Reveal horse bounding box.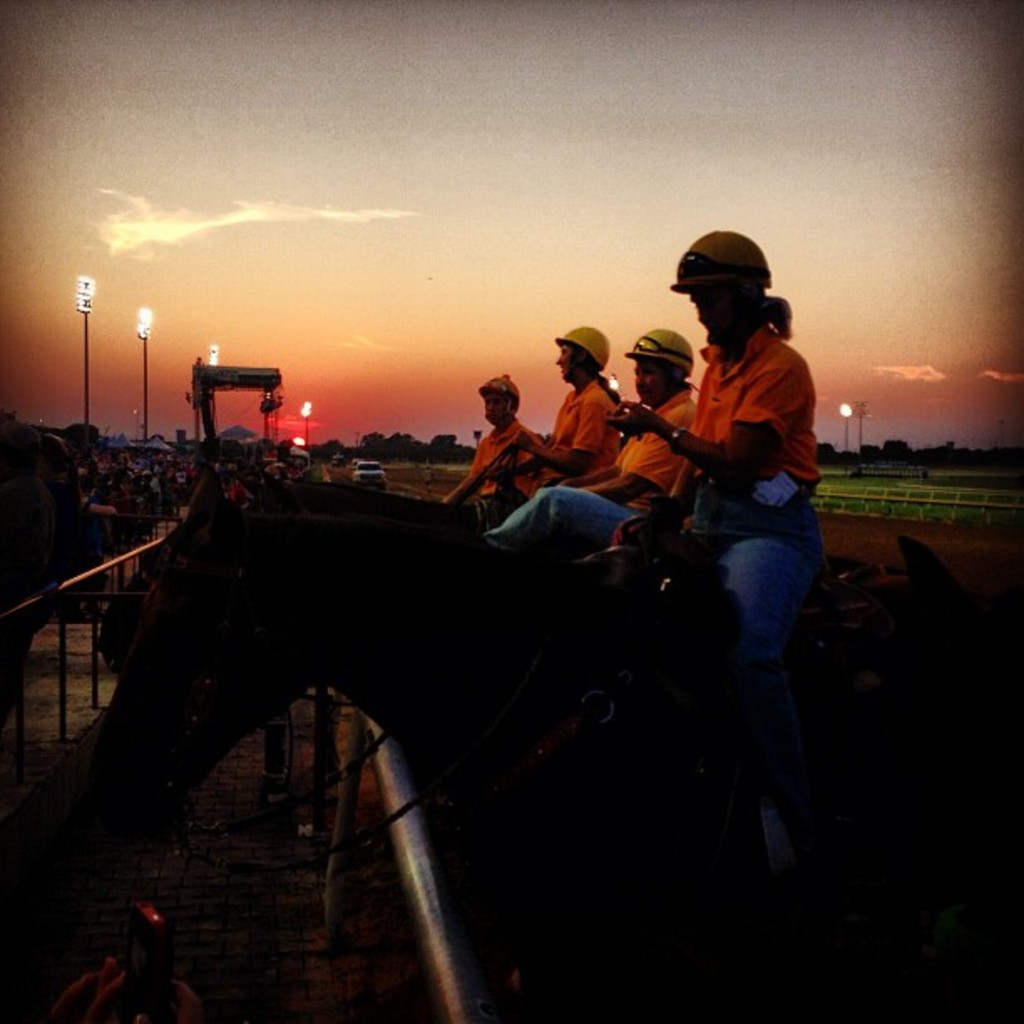
Revealed: <box>74,467,986,1022</box>.
